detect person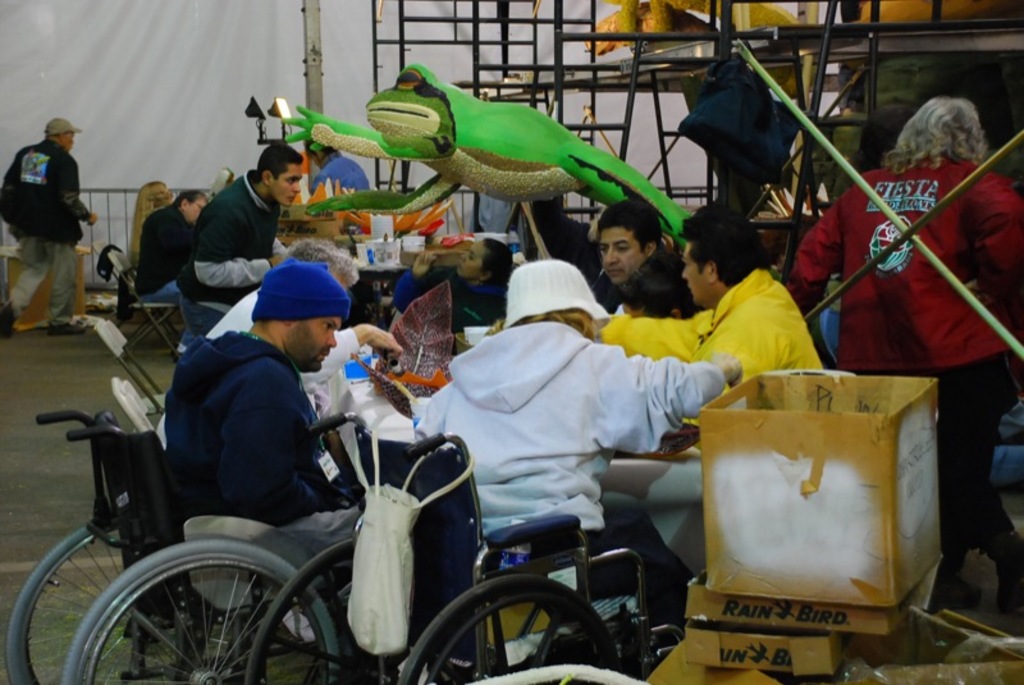
select_region(581, 195, 668, 309)
